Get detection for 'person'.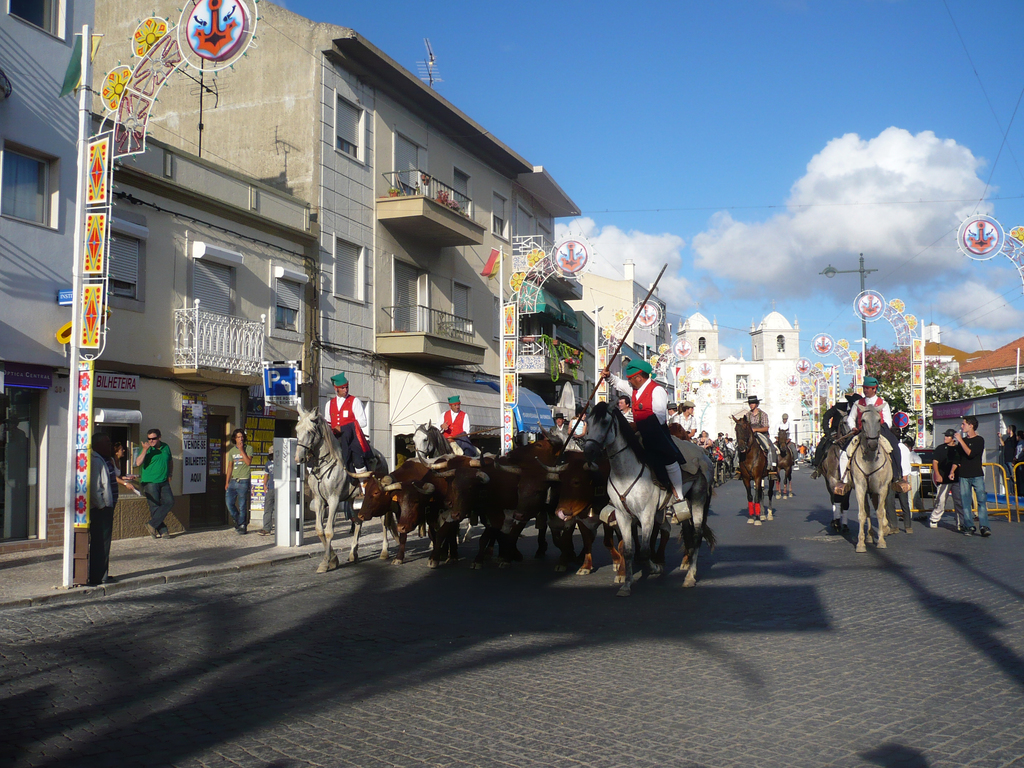
Detection: [x1=777, y1=409, x2=789, y2=442].
